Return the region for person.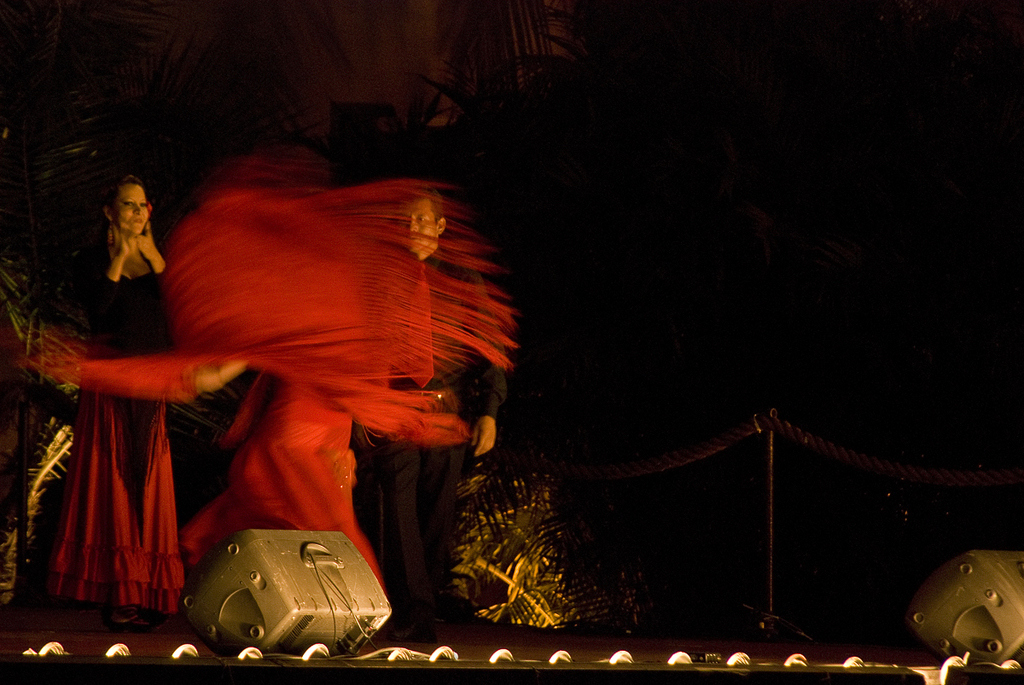
{"left": 352, "top": 183, "right": 506, "bottom": 641}.
